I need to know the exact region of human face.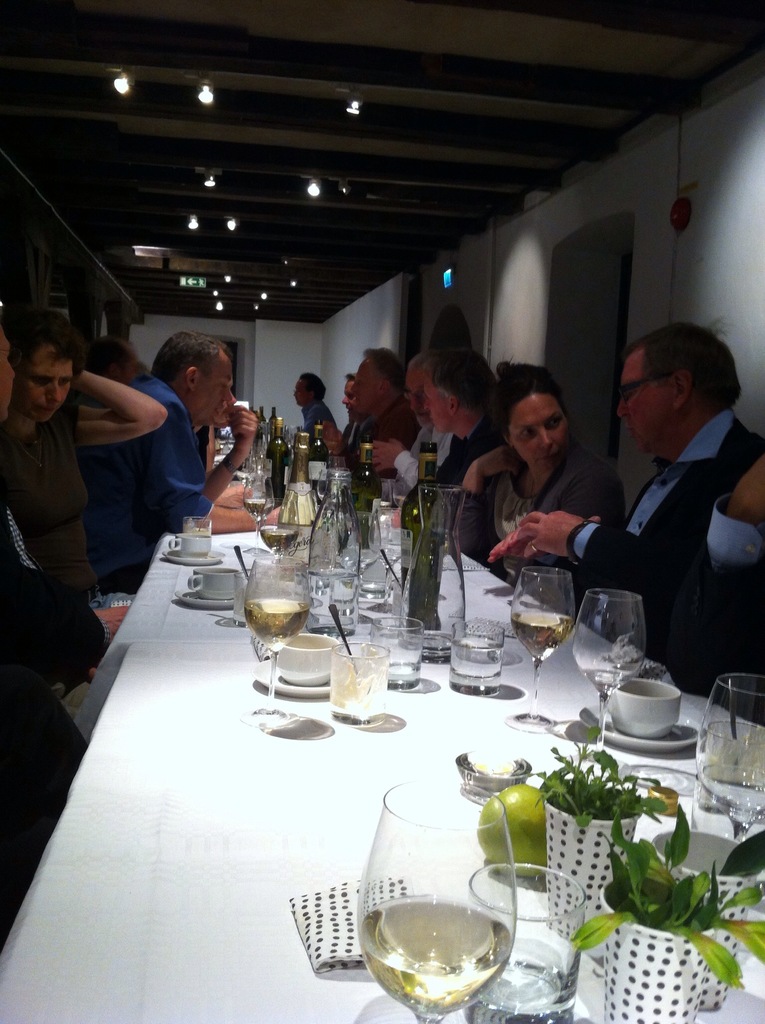
Region: <bbox>354, 363, 376, 410</bbox>.
